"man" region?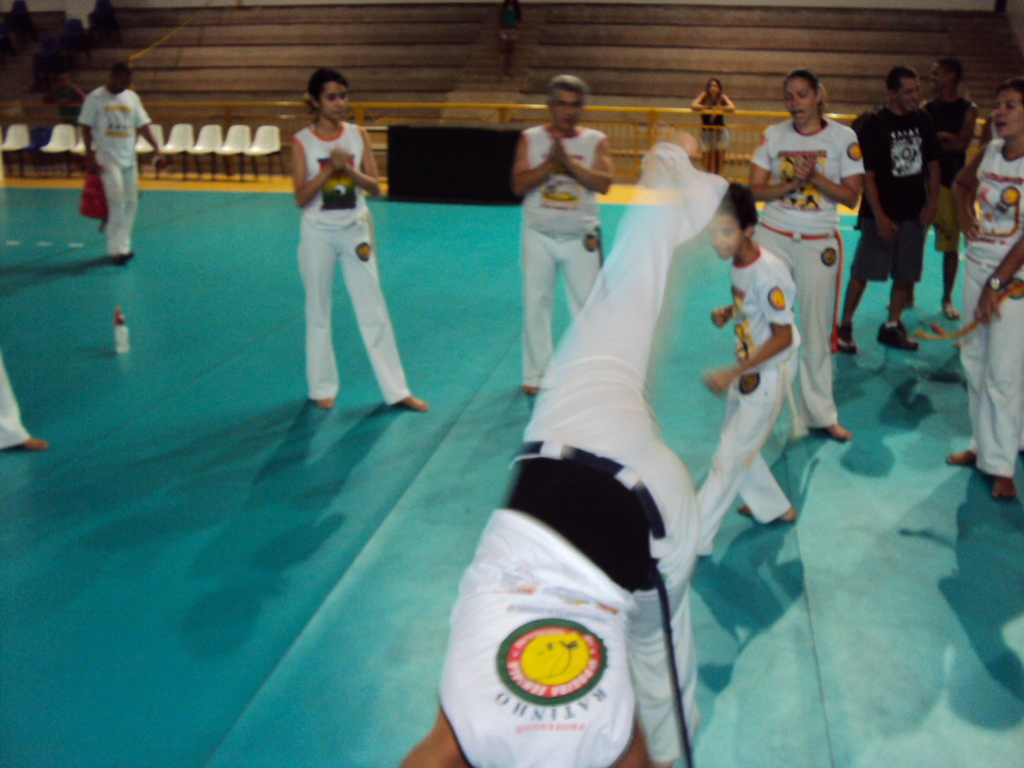
x1=0 y1=349 x2=52 y2=451
